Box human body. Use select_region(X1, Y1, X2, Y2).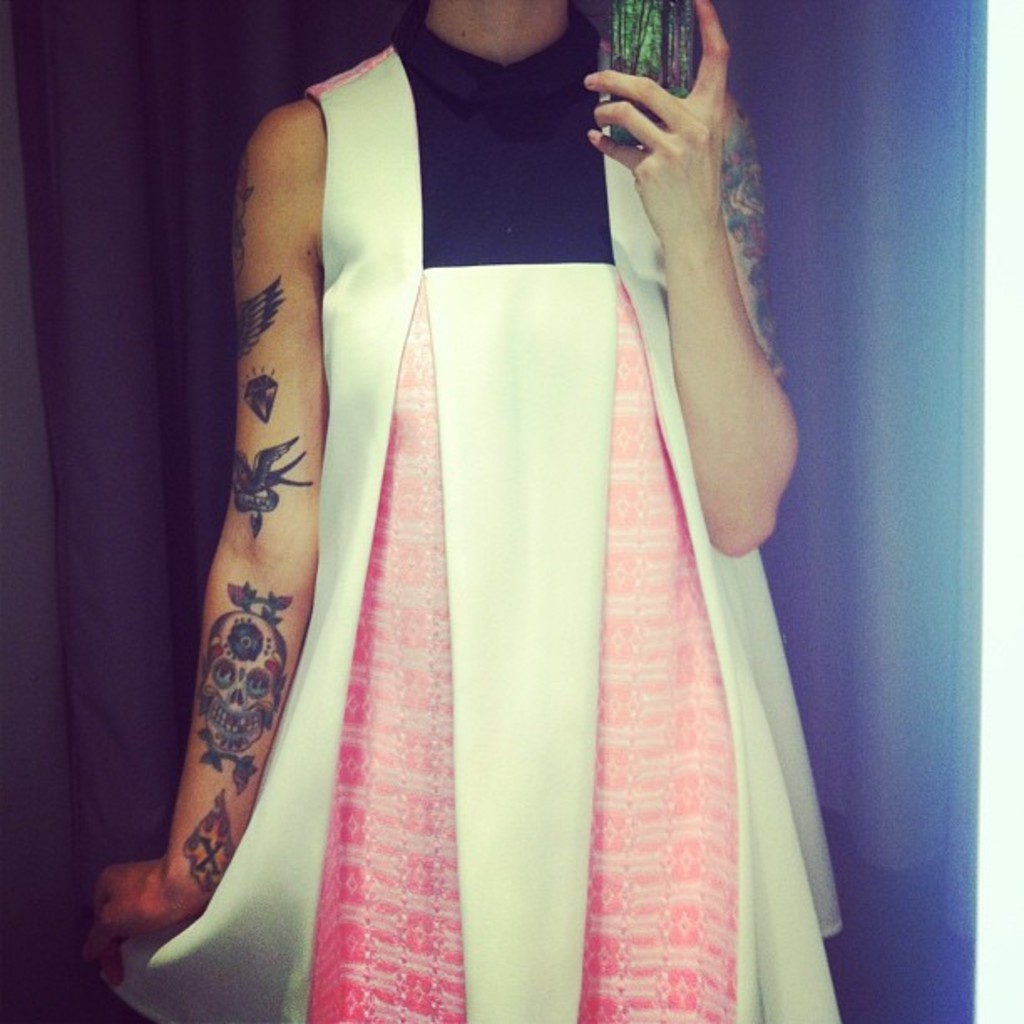
select_region(161, 0, 818, 1023).
